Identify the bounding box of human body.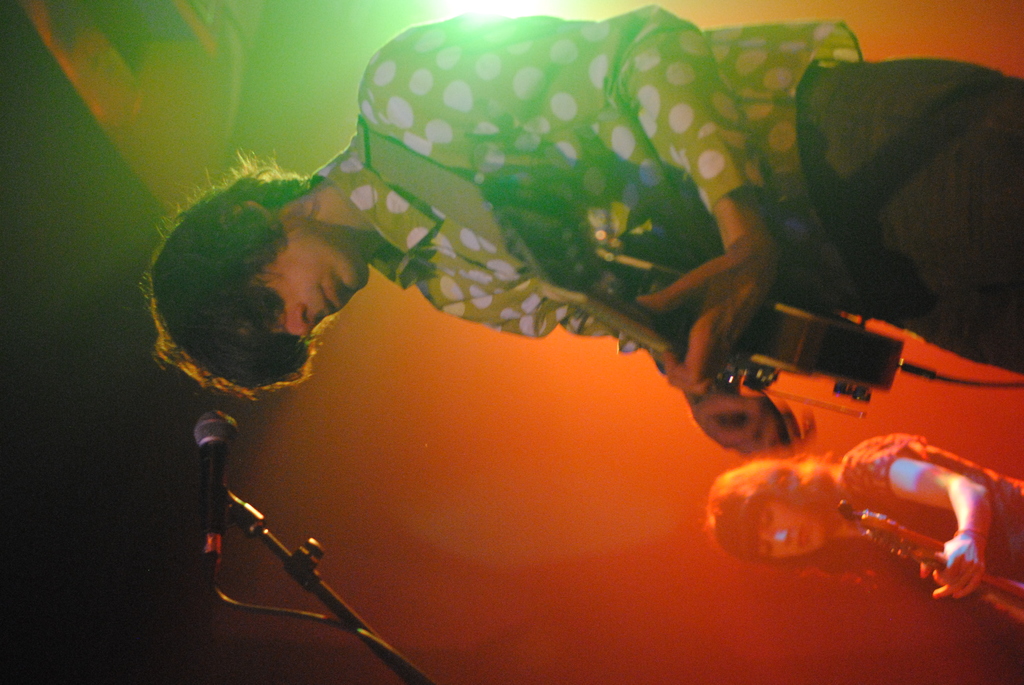
(149, 5, 1023, 456).
